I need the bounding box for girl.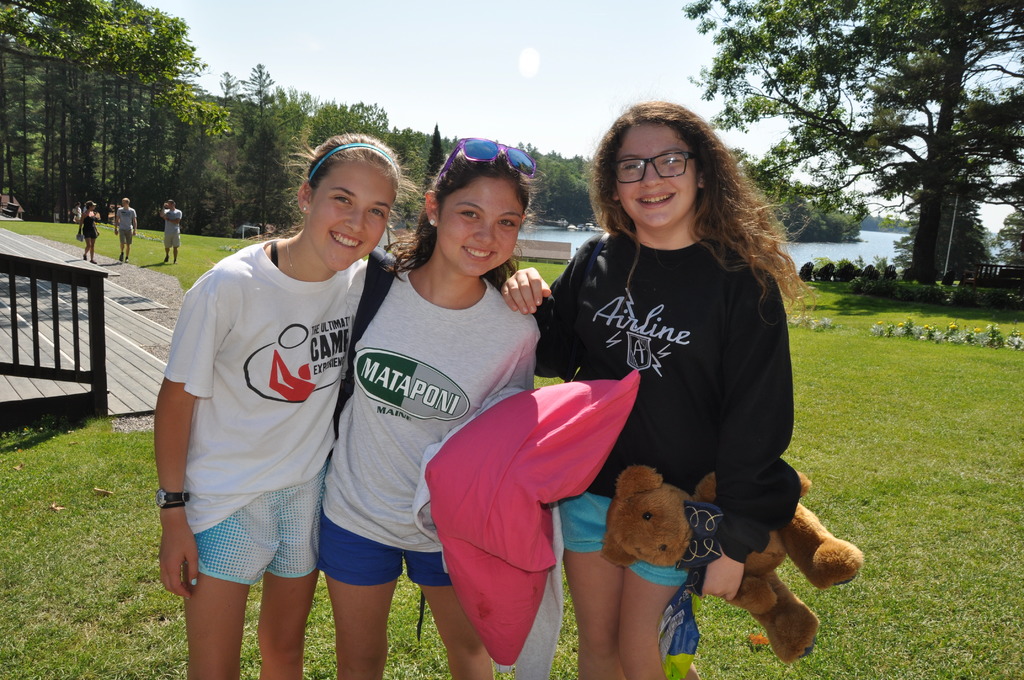
Here it is: select_region(314, 150, 536, 679).
